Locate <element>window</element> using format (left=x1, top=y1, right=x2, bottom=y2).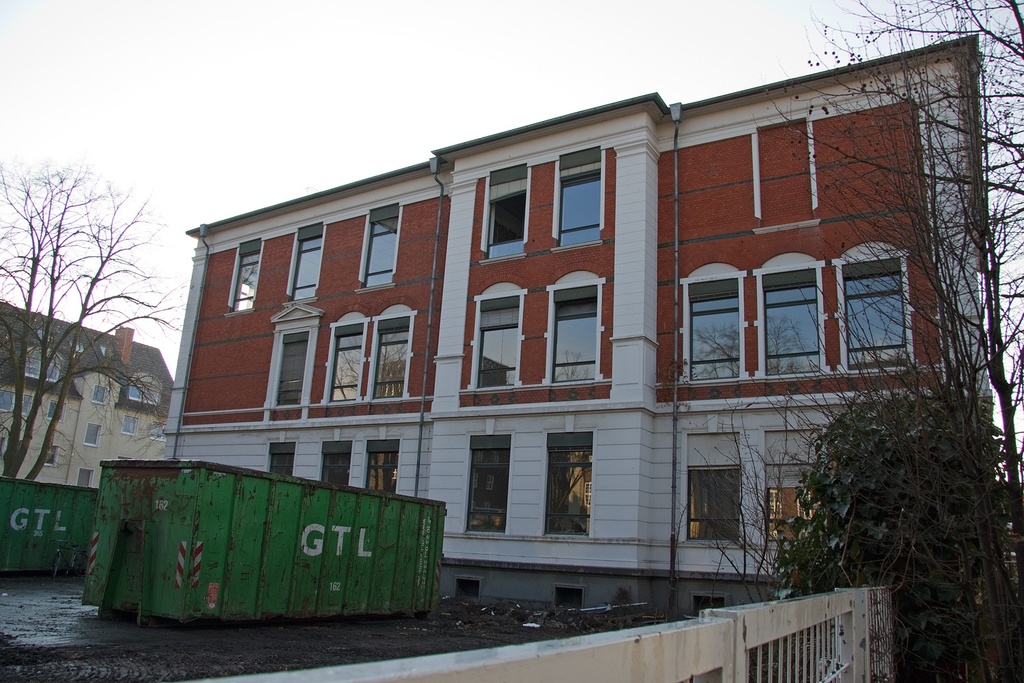
(left=757, top=266, right=825, bottom=372).
